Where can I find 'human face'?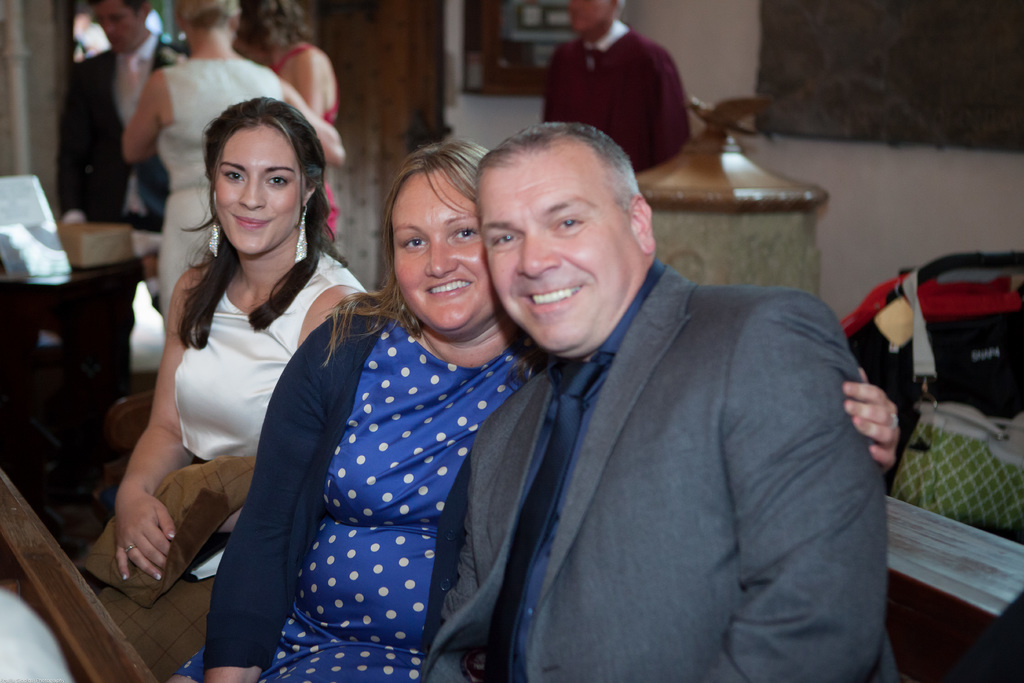
You can find it at box(389, 170, 493, 331).
